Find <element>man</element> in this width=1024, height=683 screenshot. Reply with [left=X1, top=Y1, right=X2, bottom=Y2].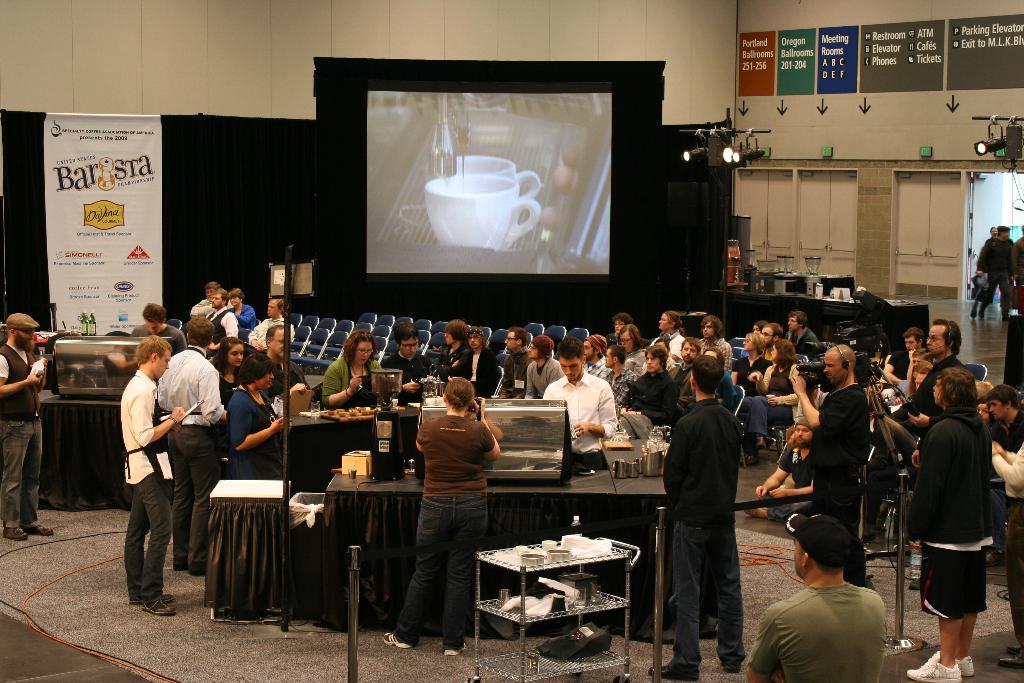
[left=468, top=326, right=500, bottom=396].
